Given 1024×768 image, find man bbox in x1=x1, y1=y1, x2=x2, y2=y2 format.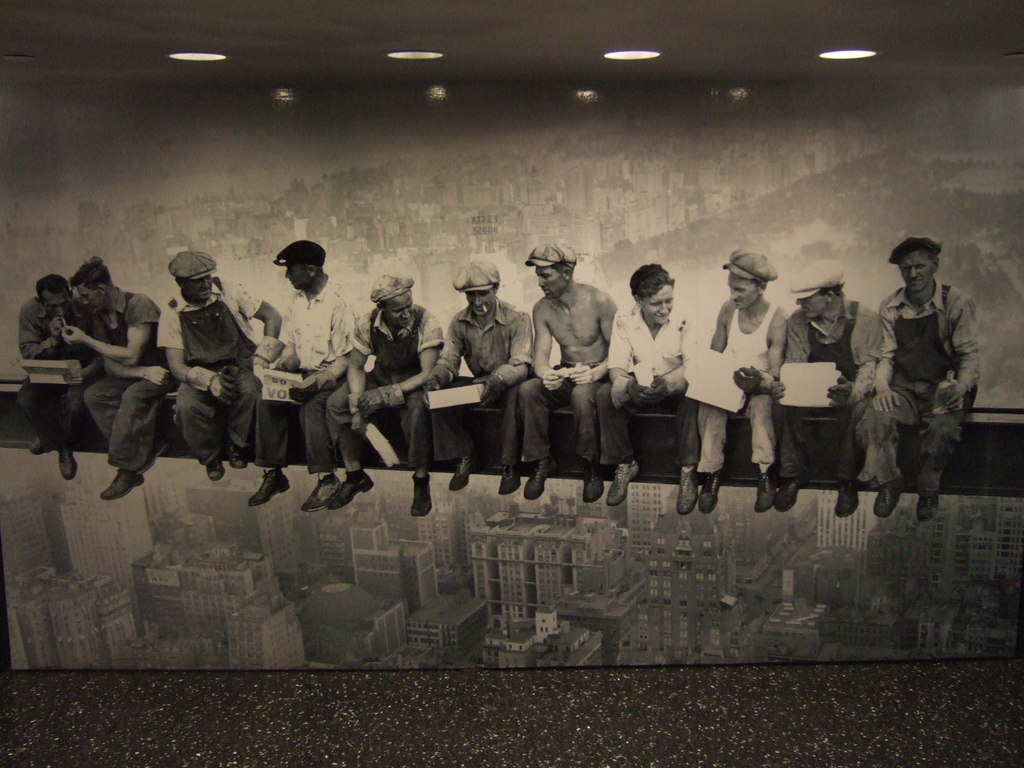
x1=858, y1=220, x2=974, y2=540.
